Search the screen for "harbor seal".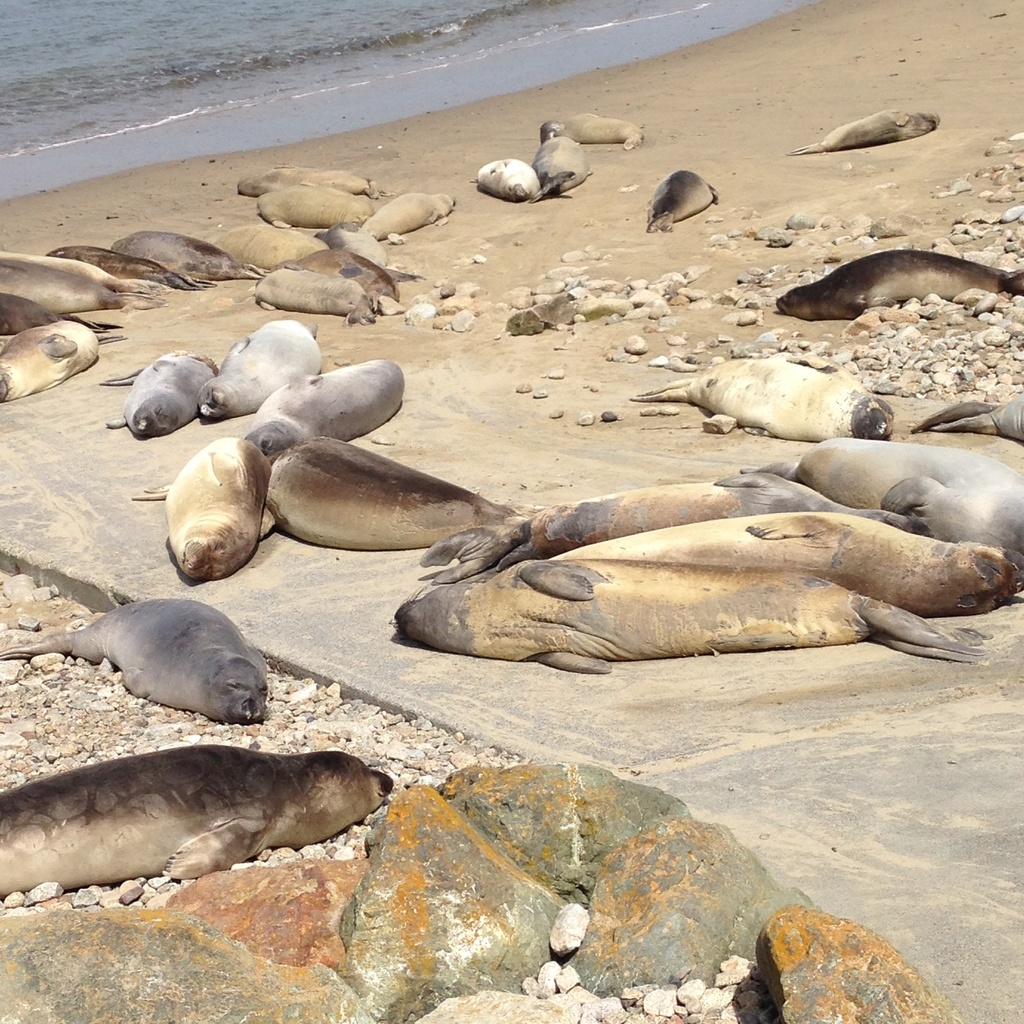
Found at Rect(788, 108, 942, 155).
